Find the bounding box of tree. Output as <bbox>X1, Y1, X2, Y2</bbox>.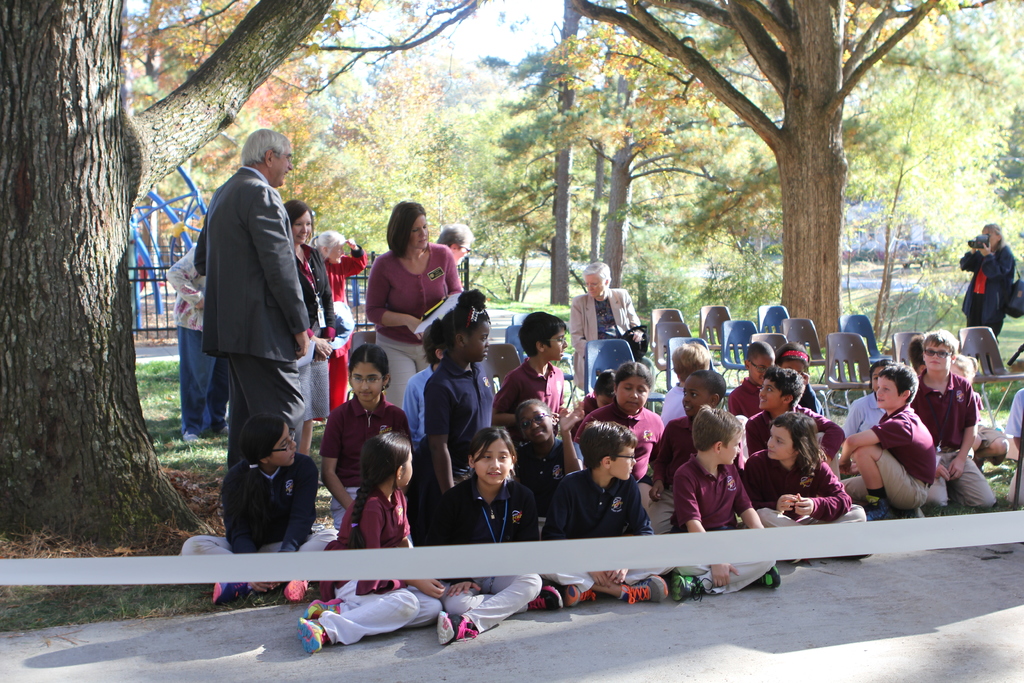
<bbox>534, 0, 1023, 345</bbox>.
